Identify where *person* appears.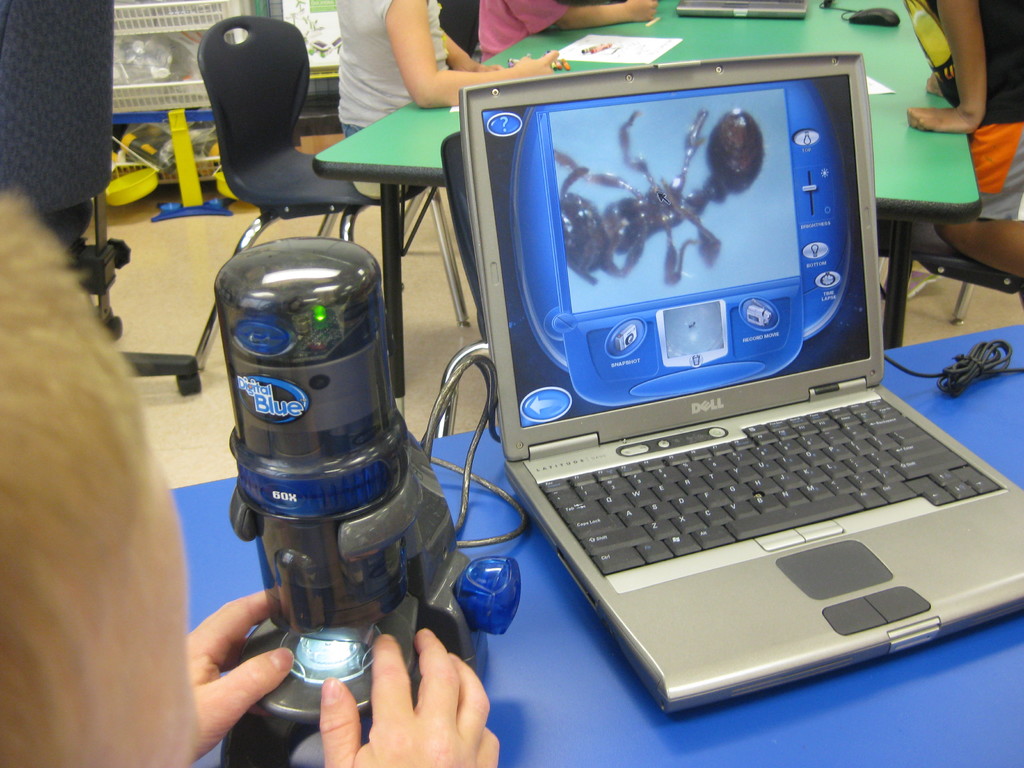
Appears at 0:180:503:767.
